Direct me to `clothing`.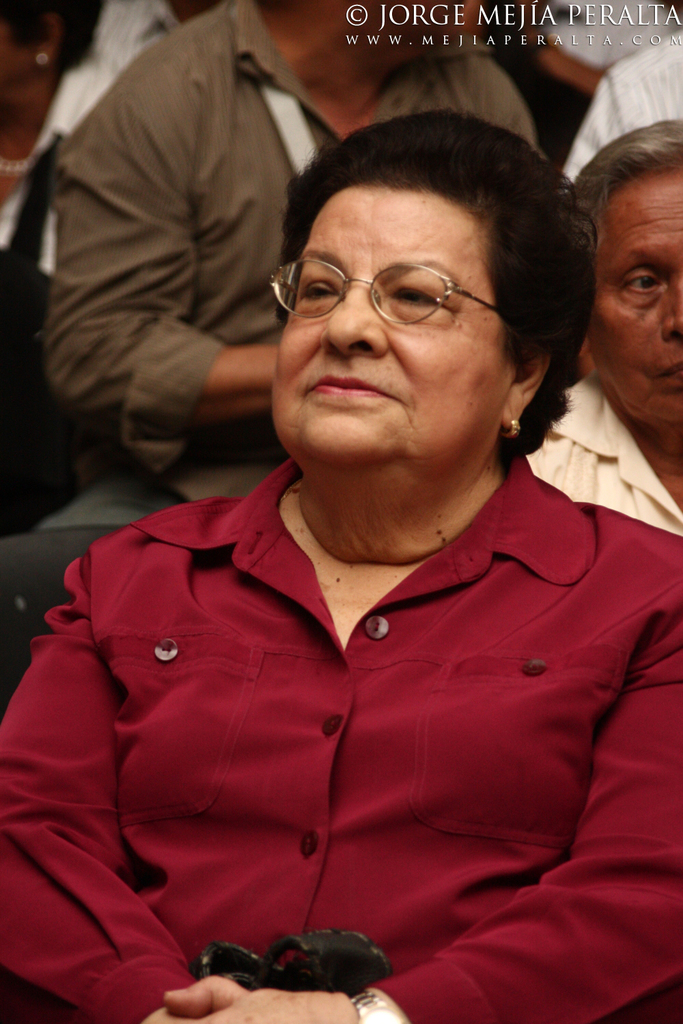
Direction: box=[46, 0, 539, 530].
